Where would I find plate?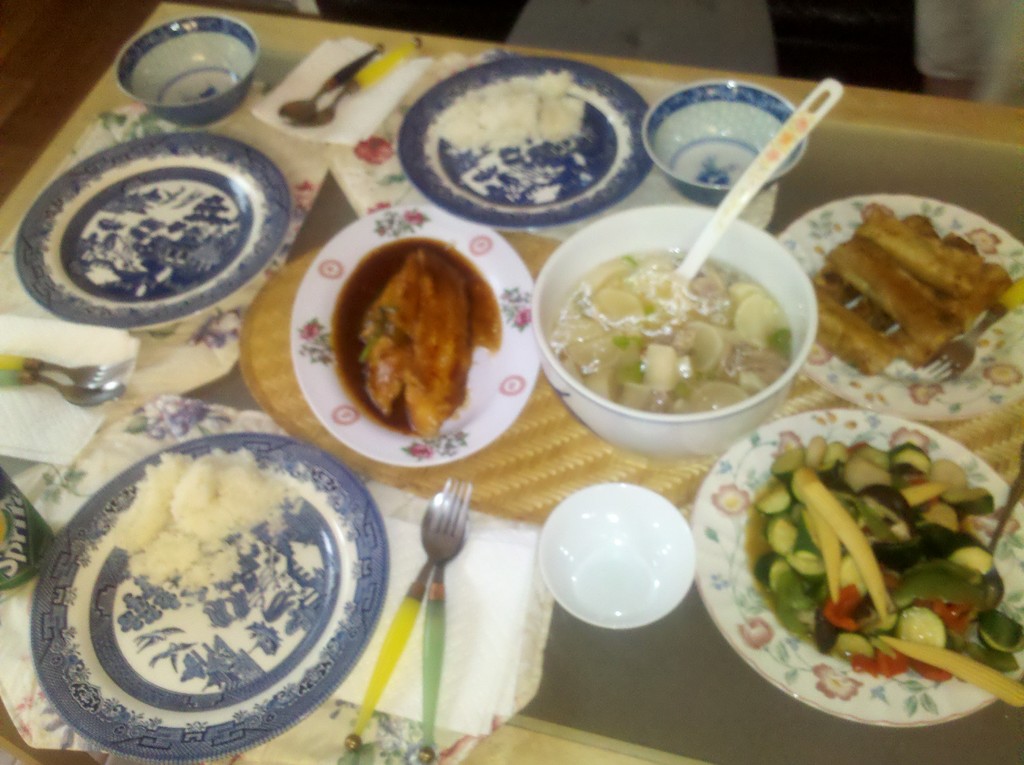
At bbox=(28, 405, 390, 754).
